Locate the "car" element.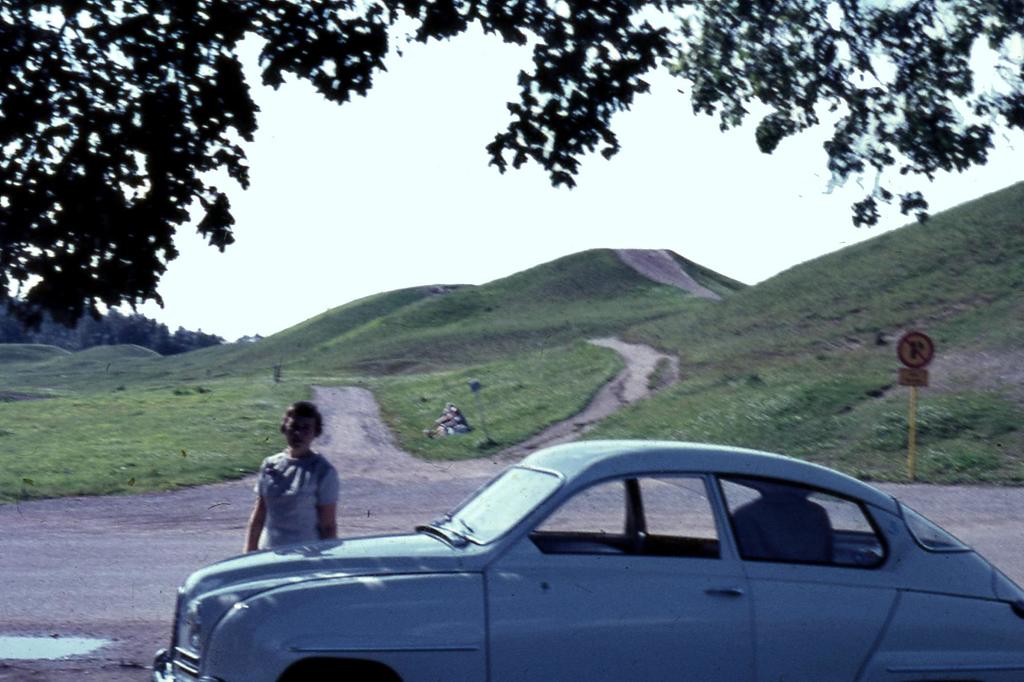
Element bbox: [207, 448, 981, 681].
